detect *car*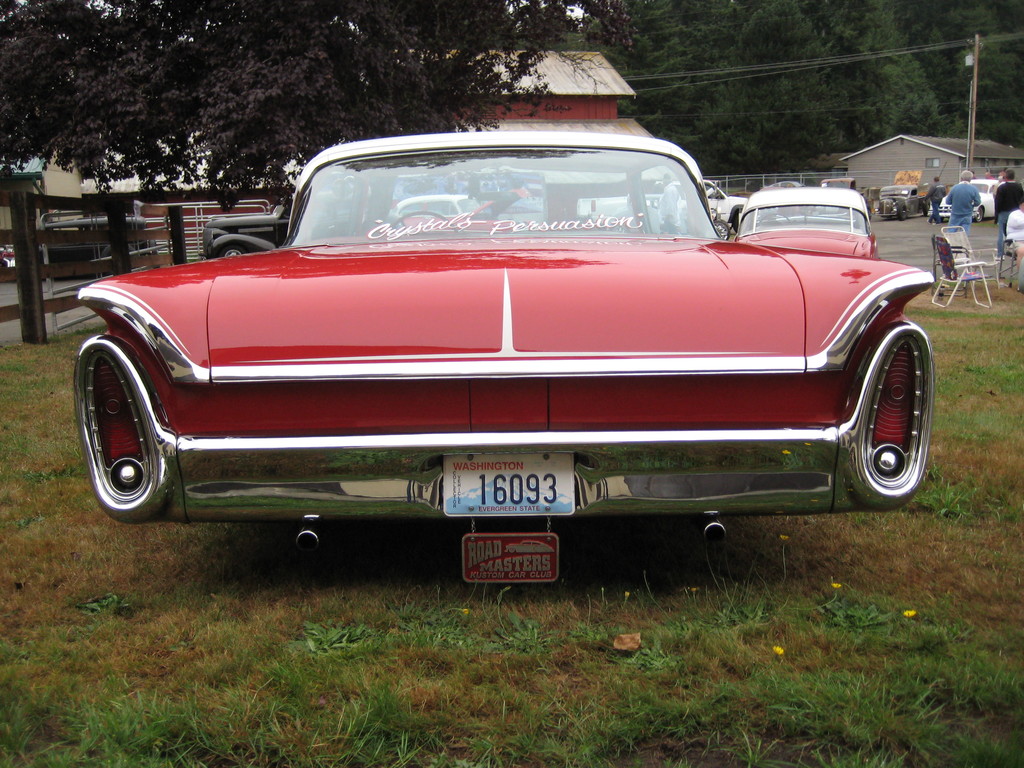
BBox(739, 185, 874, 259)
